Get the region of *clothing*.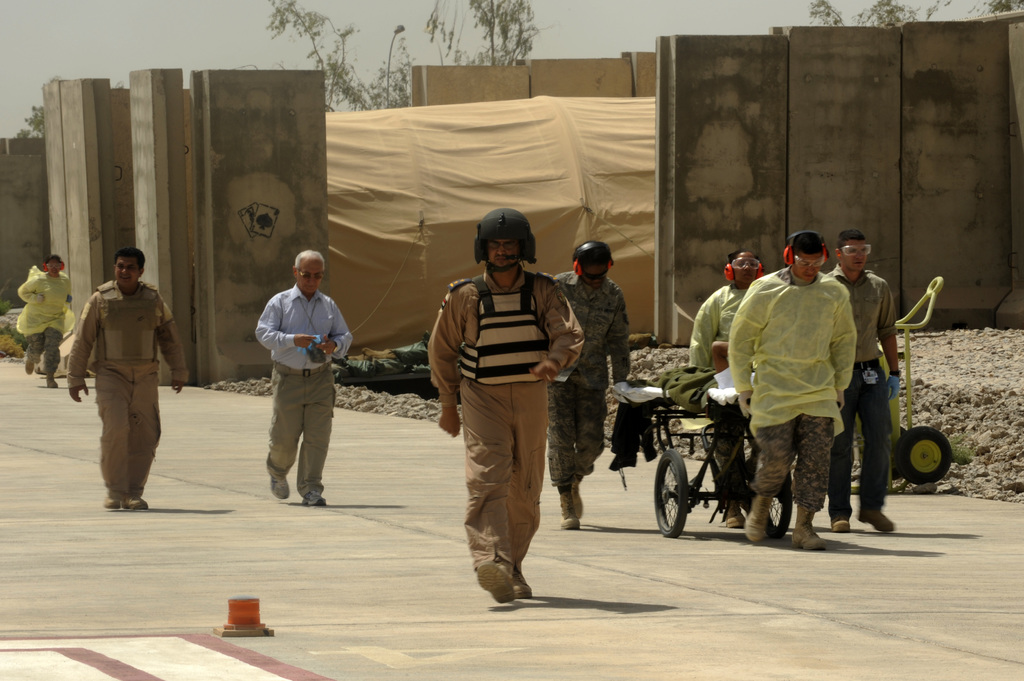
box(19, 266, 70, 377).
